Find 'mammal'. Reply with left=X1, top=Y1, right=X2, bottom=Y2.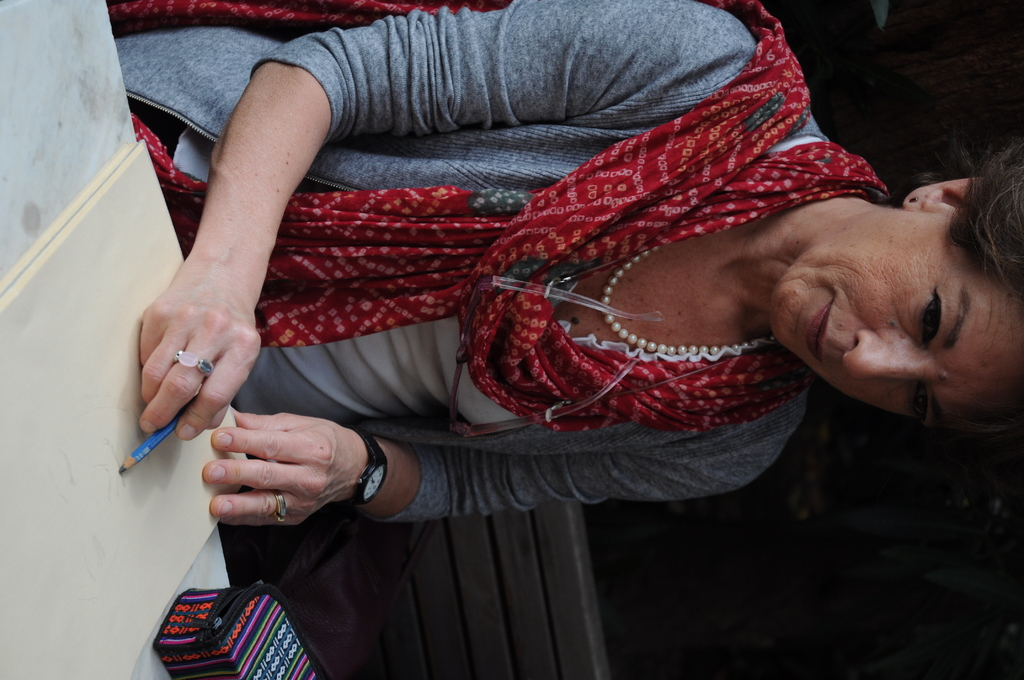
left=118, top=0, right=1016, bottom=606.
